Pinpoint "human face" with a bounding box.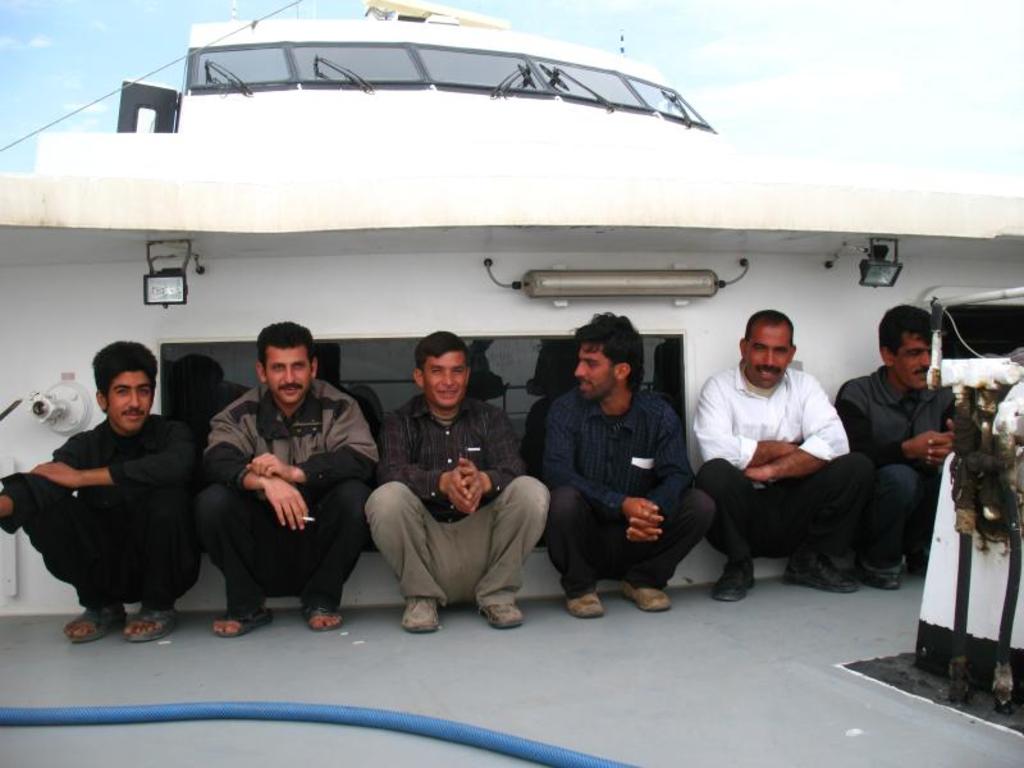
{"x1": 895, "y1": 340, "x2": 929, "y2": 390}.
